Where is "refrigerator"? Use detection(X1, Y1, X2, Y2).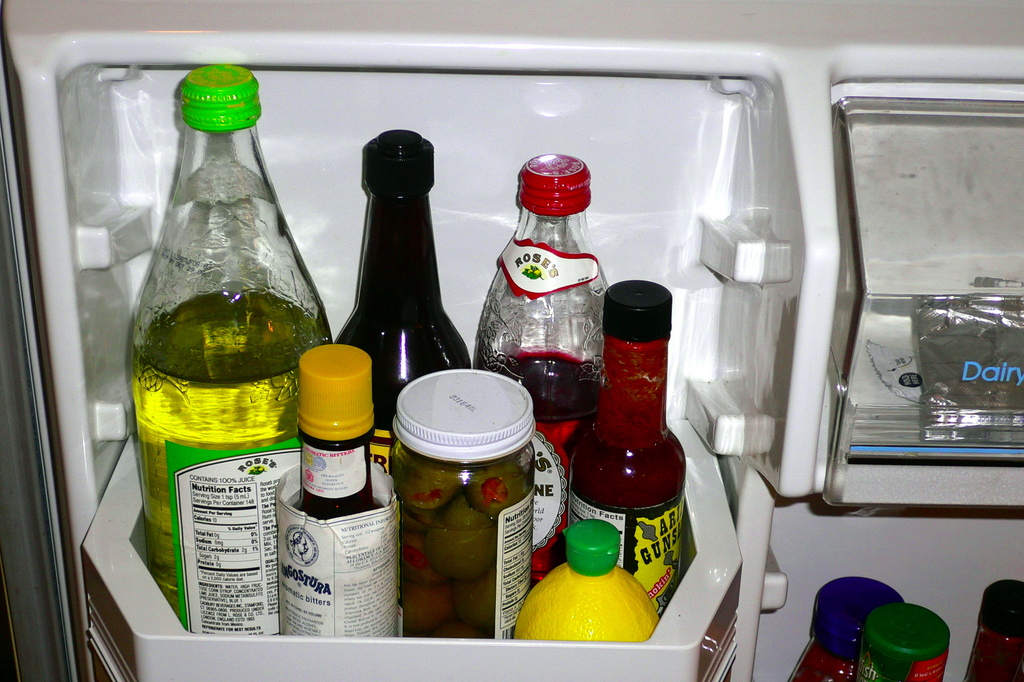
detection(0, 0, 1023, 681).
